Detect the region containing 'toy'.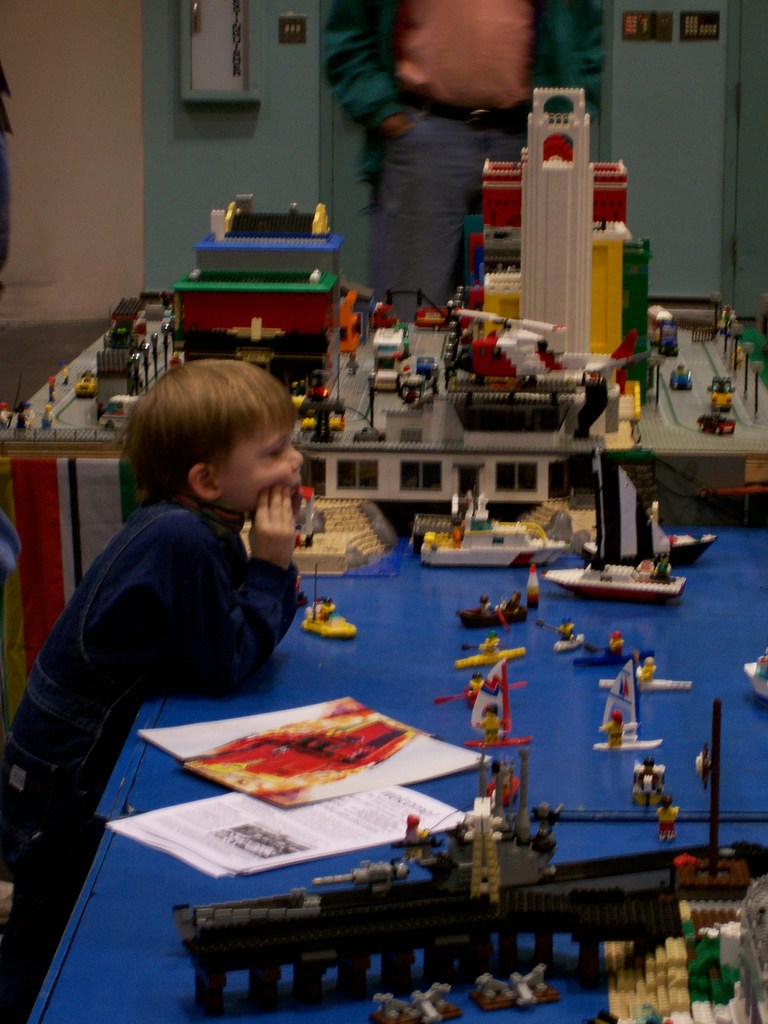
{"left": 596, "top": 653, "right": 689, "bottom": 691}.
